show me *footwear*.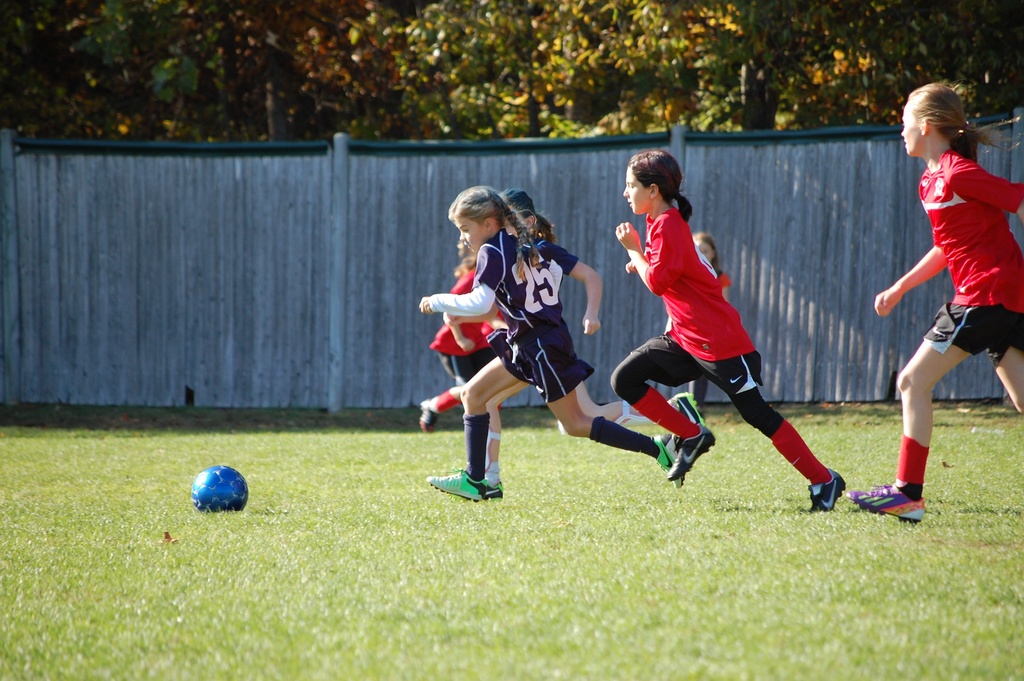
*footwear* is here: rect(664, 391, 709, 426).
